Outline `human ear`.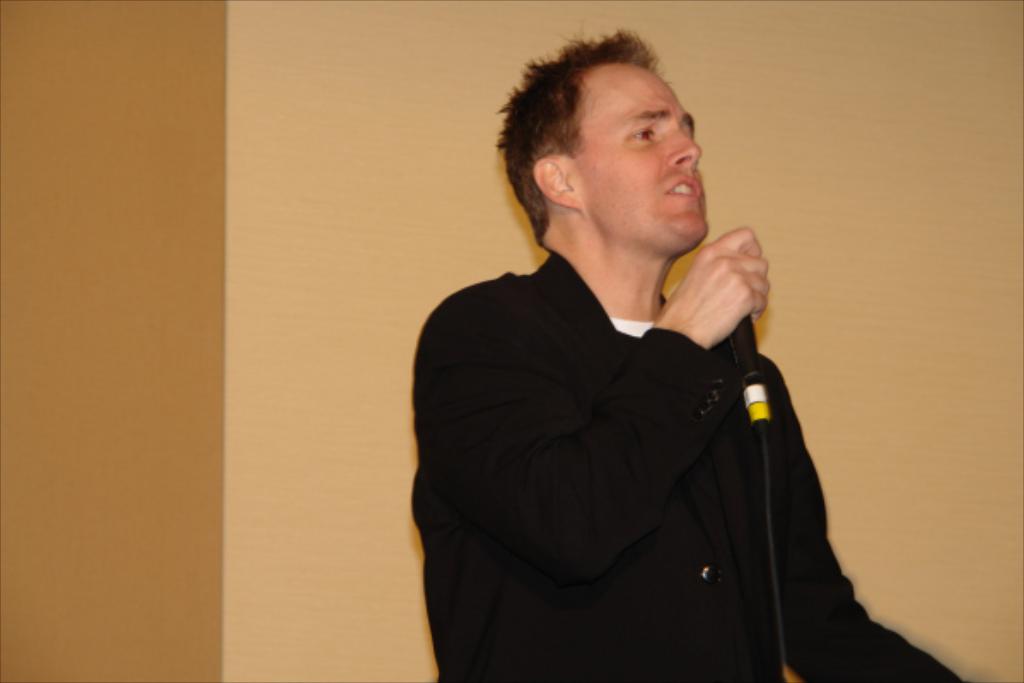
Outline: (left=532, top=155, right=580, bottom=208).
